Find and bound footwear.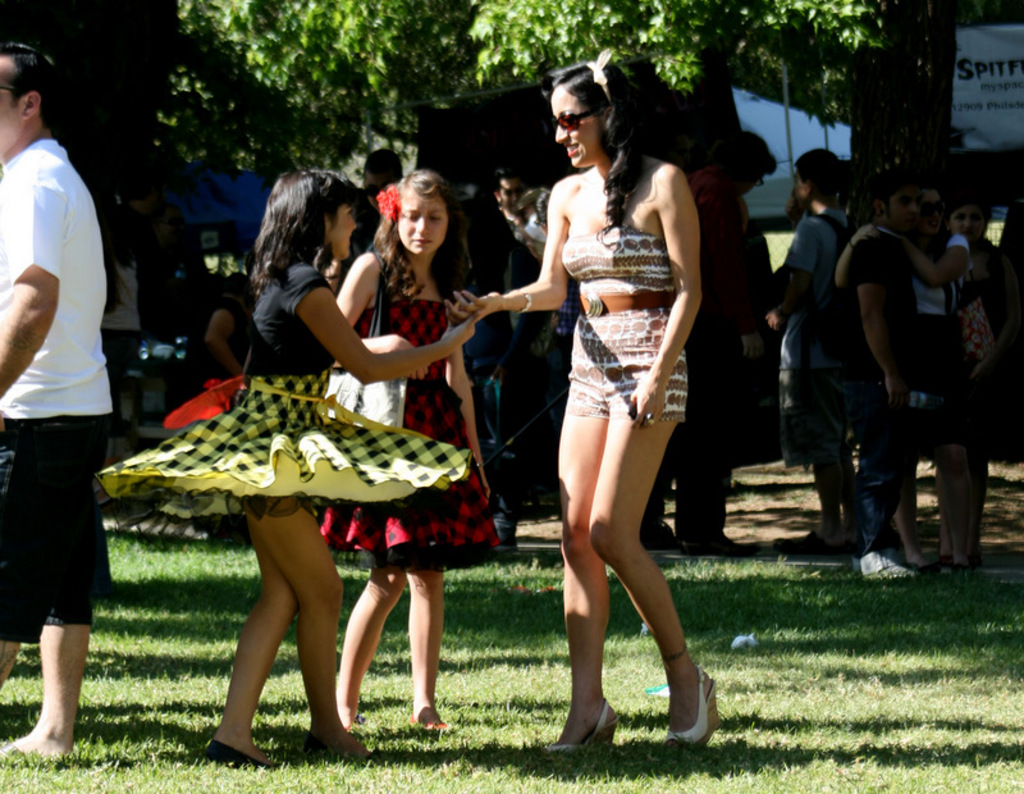
Bound: [left=407, top=707, right=448, bottom=729].
